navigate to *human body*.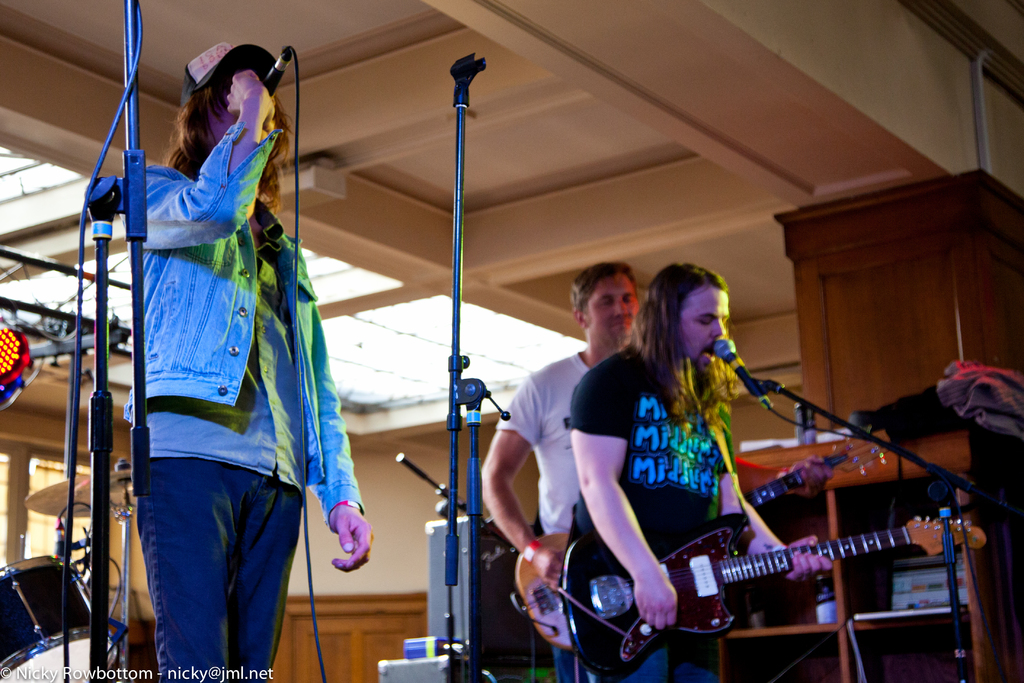
Navigation target: (112,40,371,682).
